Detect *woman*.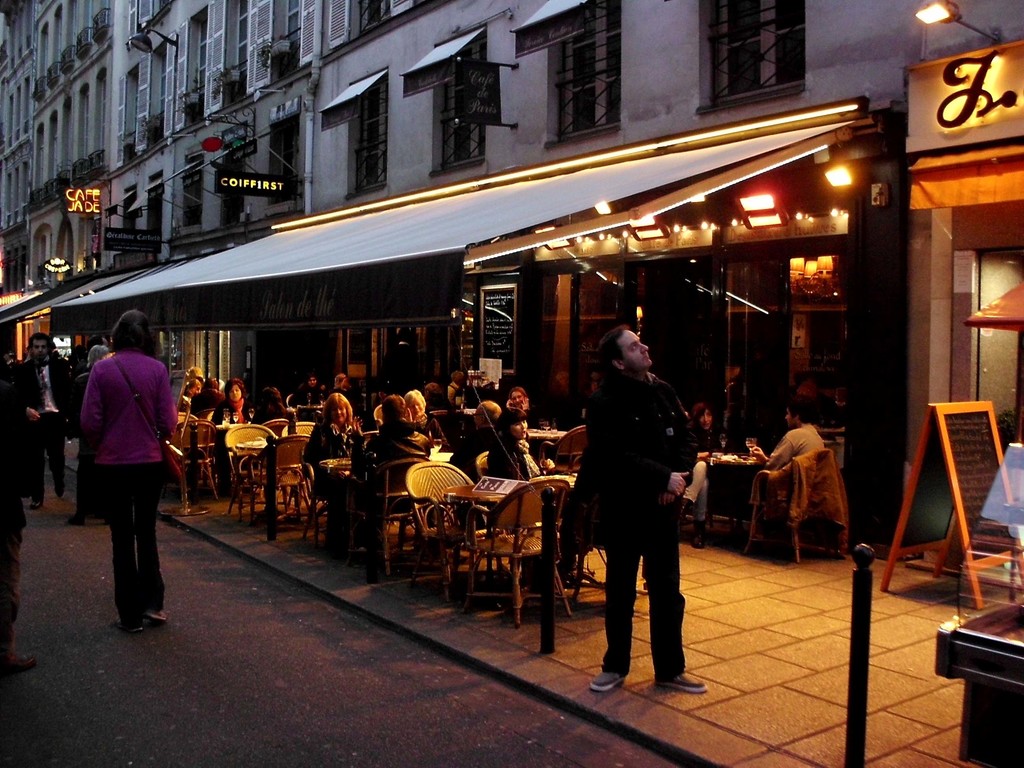
Detected at box=[77, 304, 182, 632].
